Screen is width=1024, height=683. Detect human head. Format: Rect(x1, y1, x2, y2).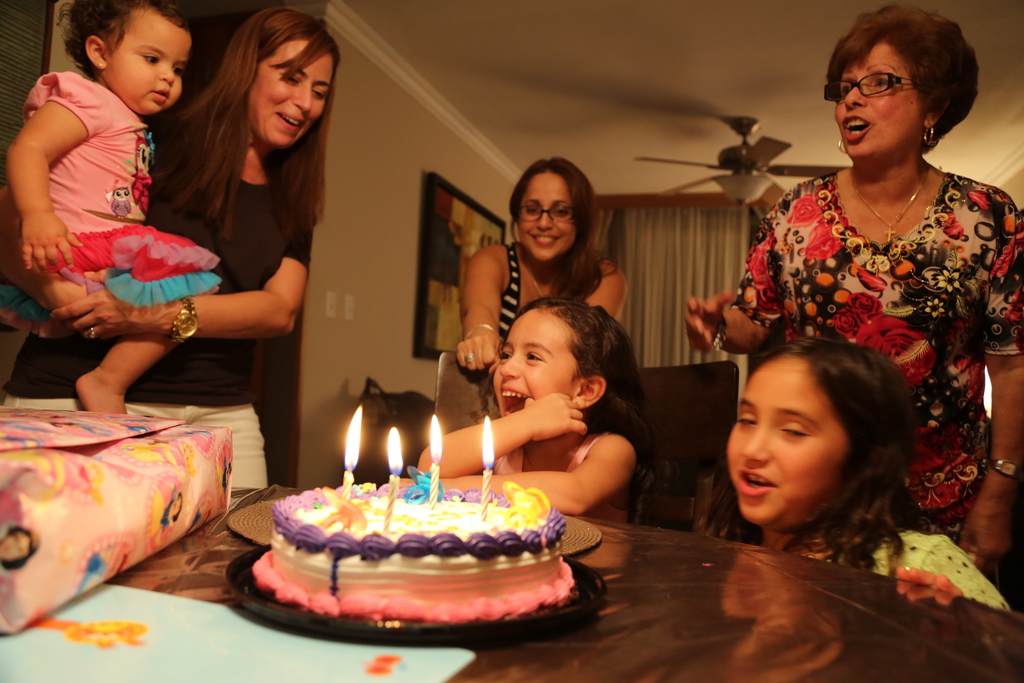
Rect(229, 7, 339, 148).
